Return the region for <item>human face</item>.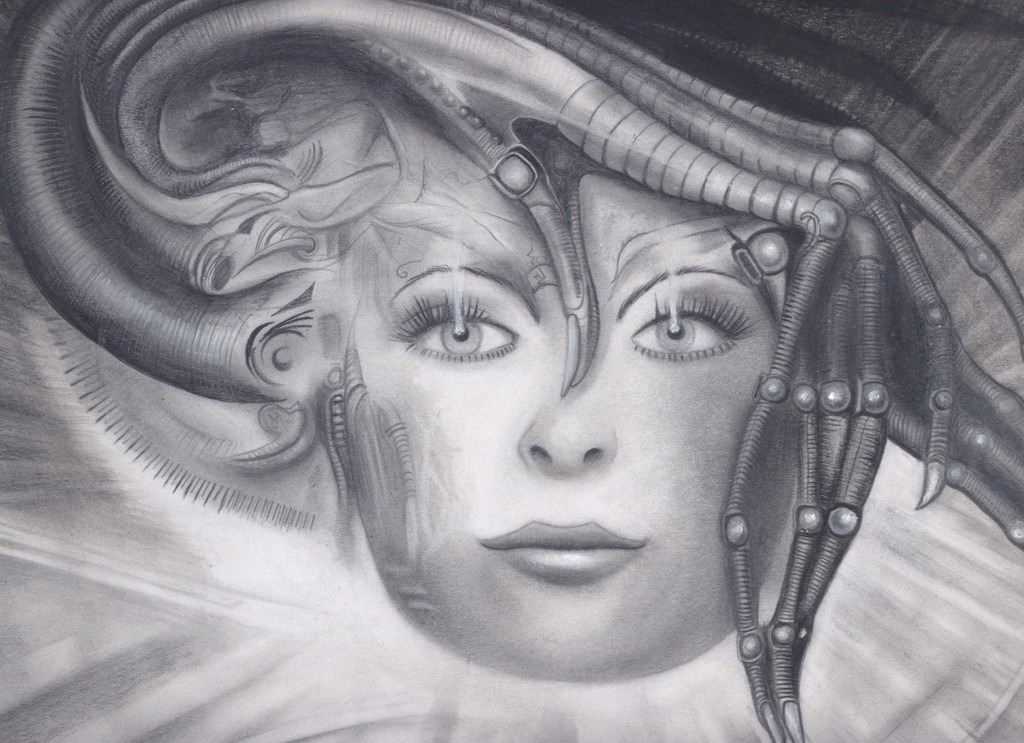
detection(309, 147, 800, 681).
